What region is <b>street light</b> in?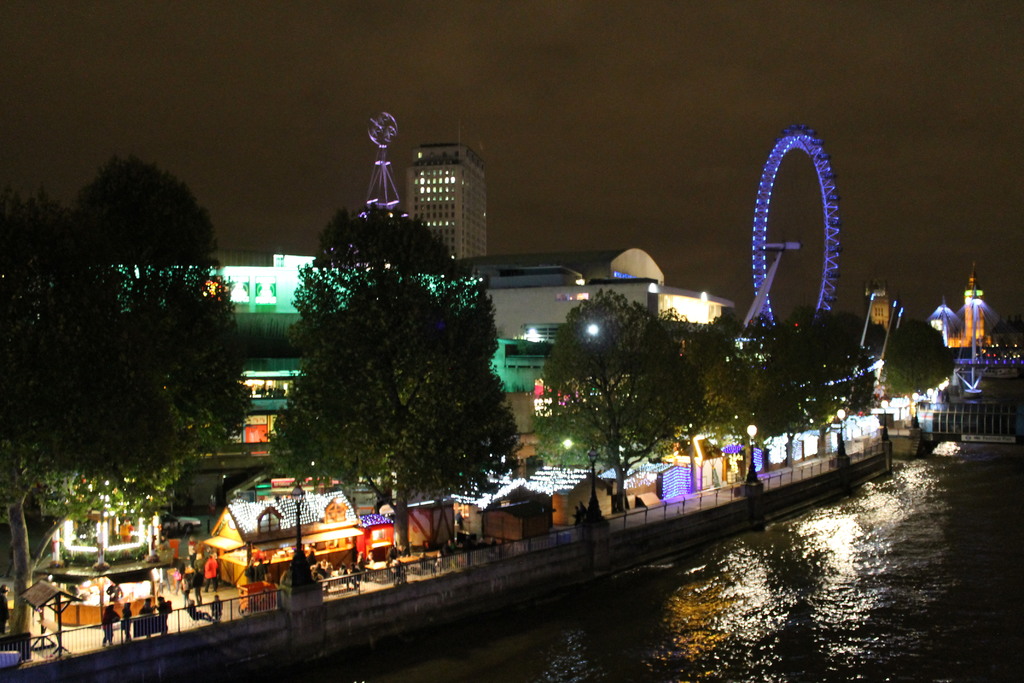
585, 447, 602, 522.
